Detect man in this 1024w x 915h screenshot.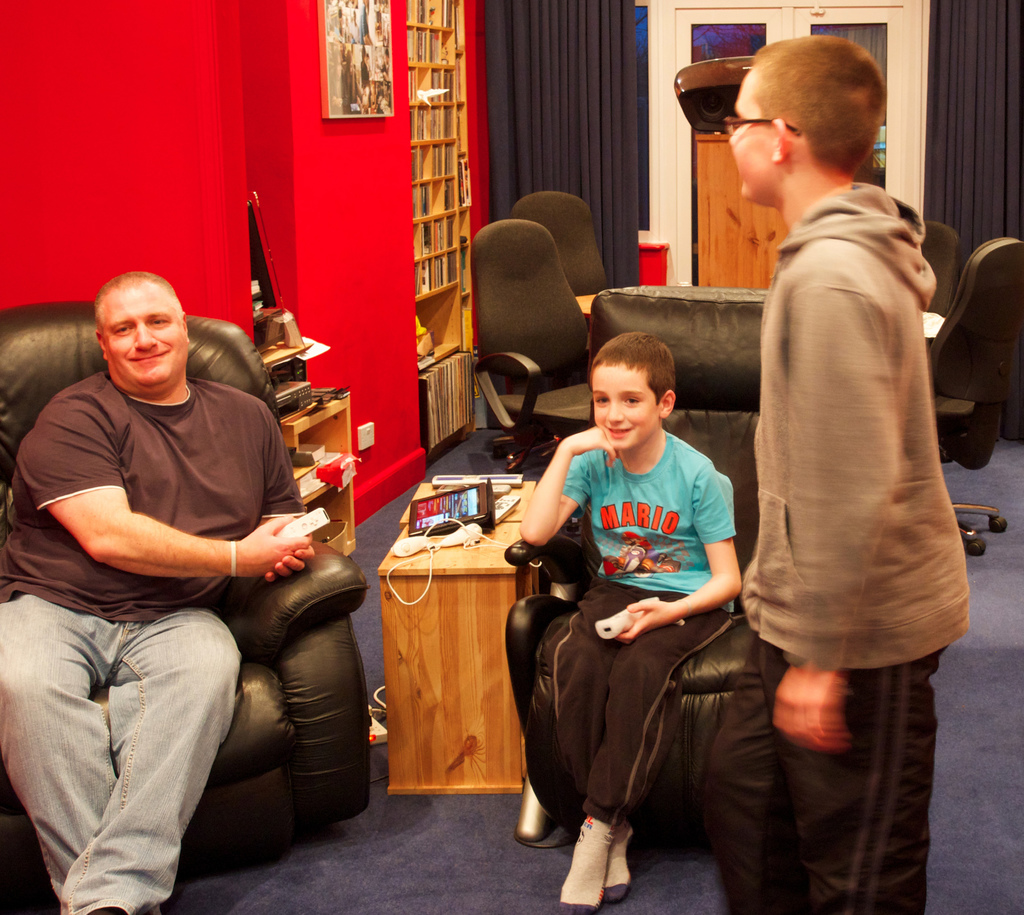
Detection: (21, 228, 365, 902).
